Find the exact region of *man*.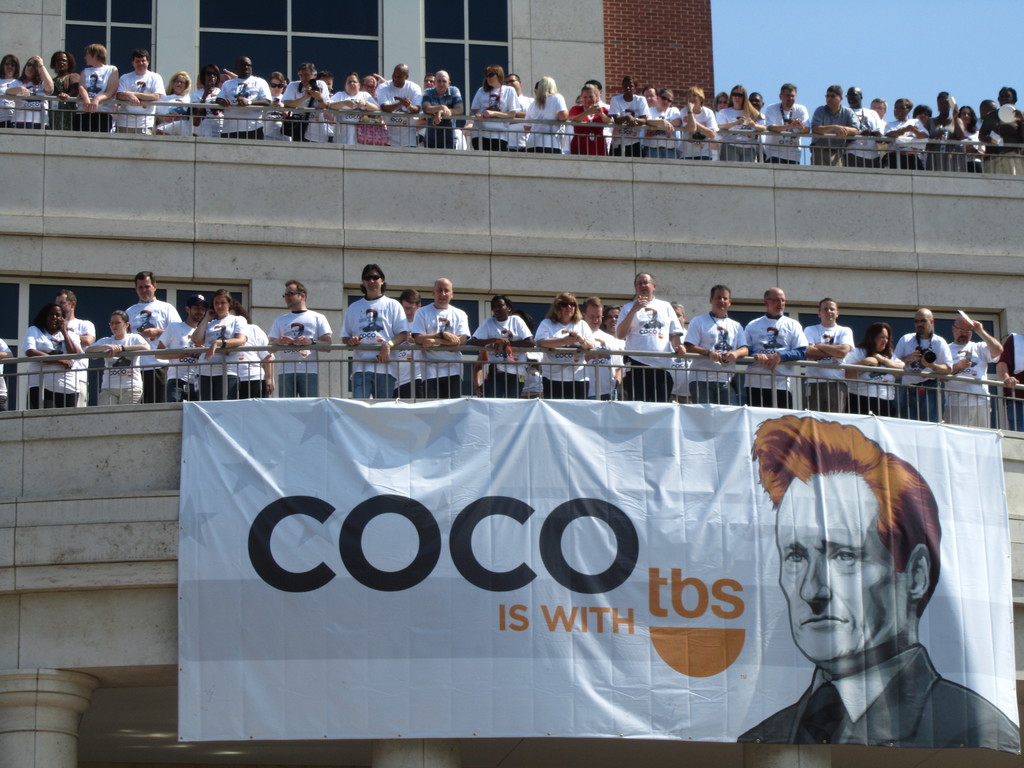
Exact region: x1=53 y1=289 x2=97 y2=409.
